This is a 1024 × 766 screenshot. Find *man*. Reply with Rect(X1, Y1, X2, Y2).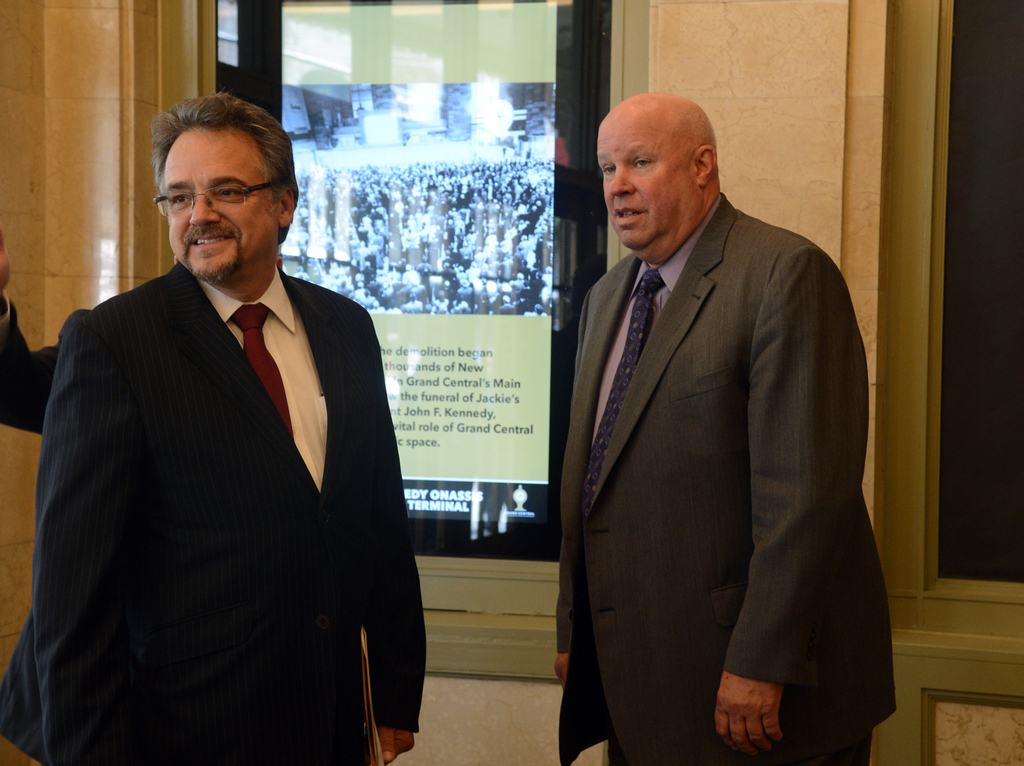
Rect(558, 93, 890, 765).
